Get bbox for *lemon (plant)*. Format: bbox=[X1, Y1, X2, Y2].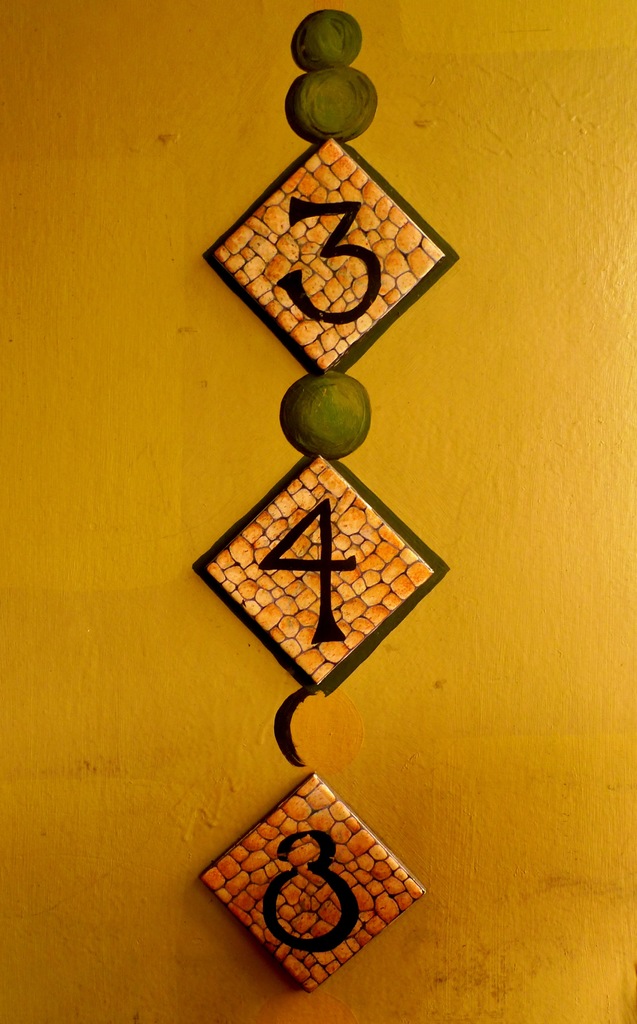
bbox=[283, 63, 379, 138].
